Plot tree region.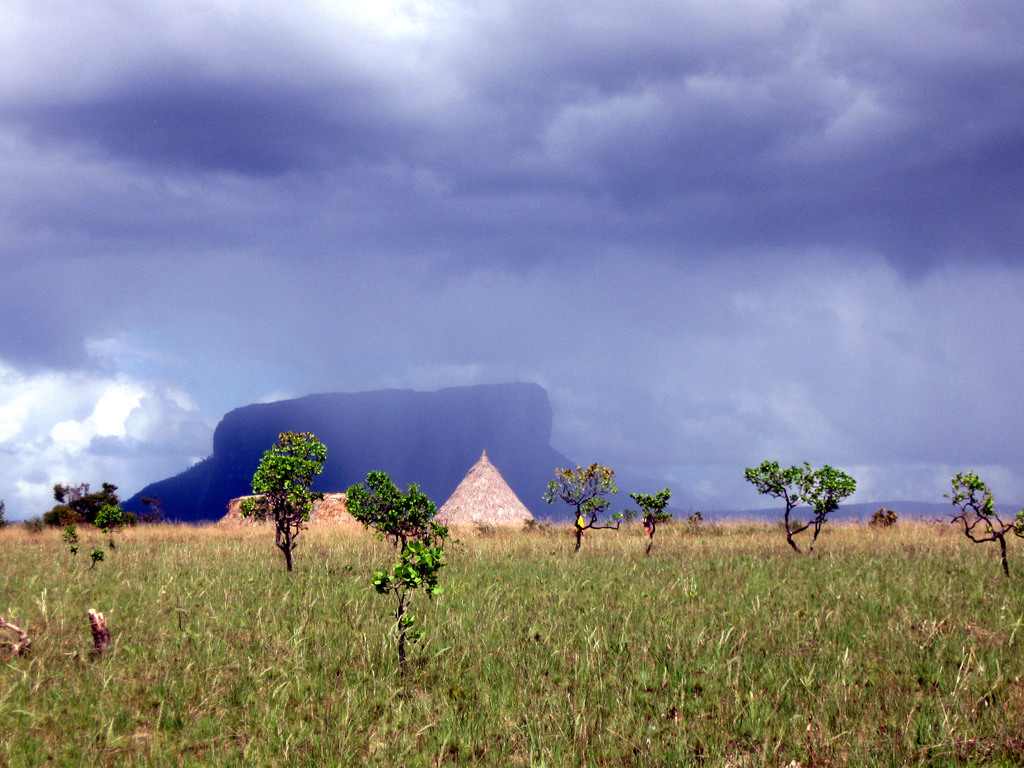
Plotted at 740/468/851/561.
